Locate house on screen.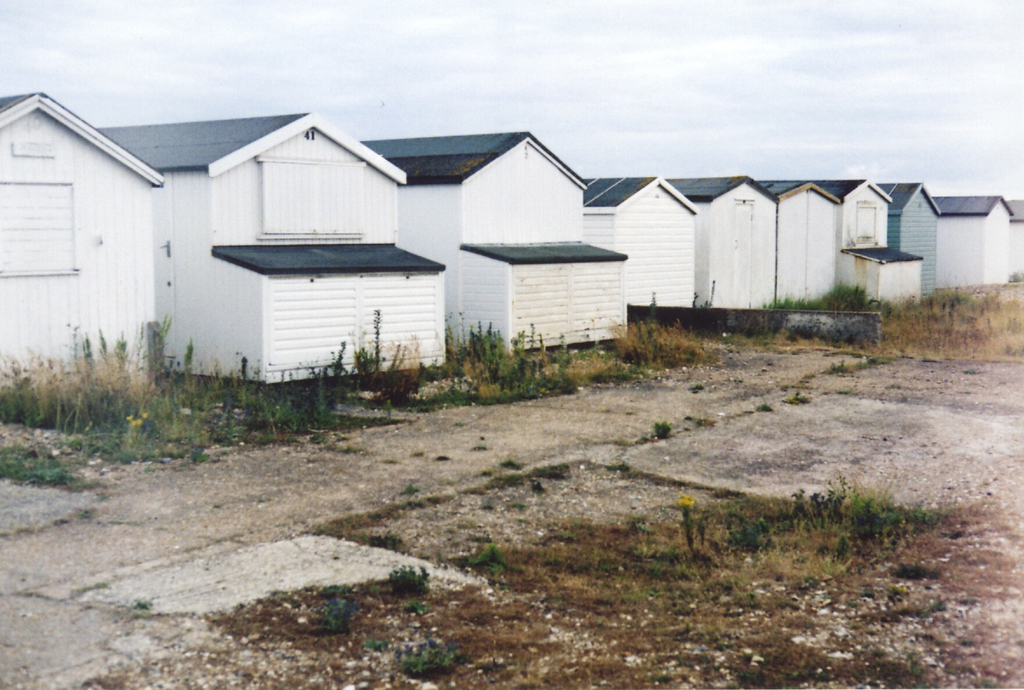
On screen at <region>924, 189, 1020, 284</region>.
